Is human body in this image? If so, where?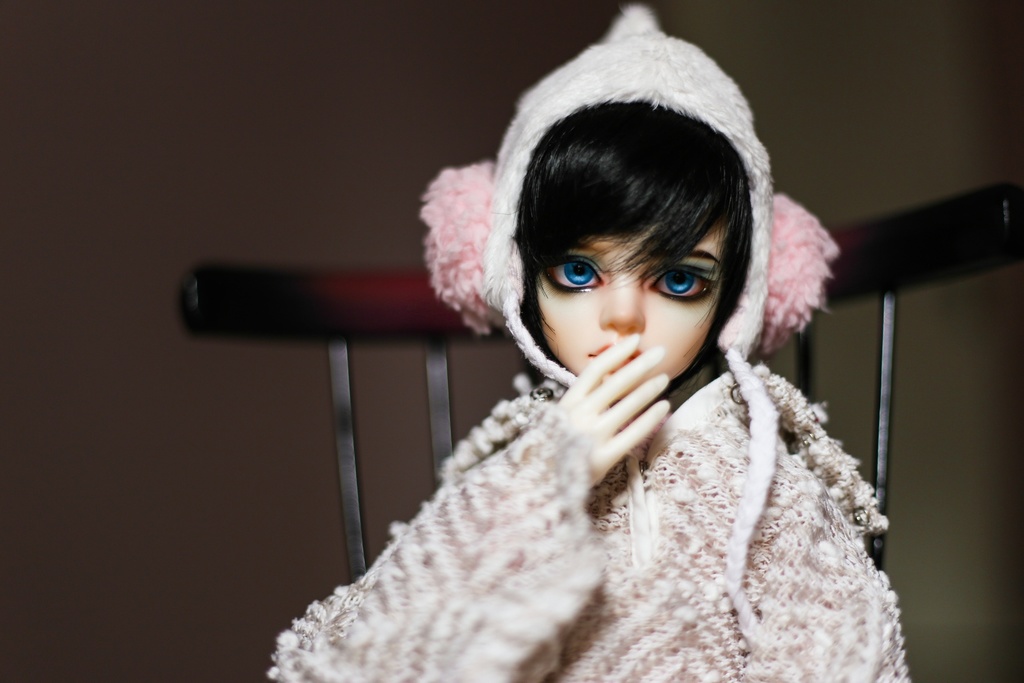
Yes, at [left=244, top=66, right=823, bottom=682].
